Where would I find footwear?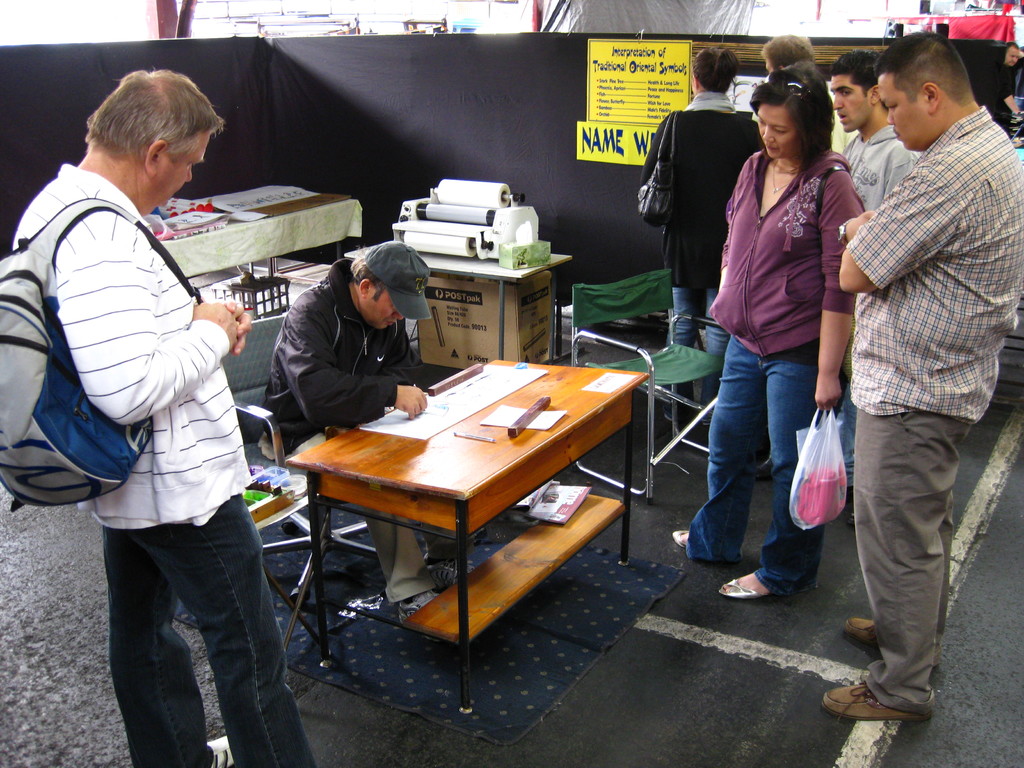
At select_region(721, 573, 779, 607).
